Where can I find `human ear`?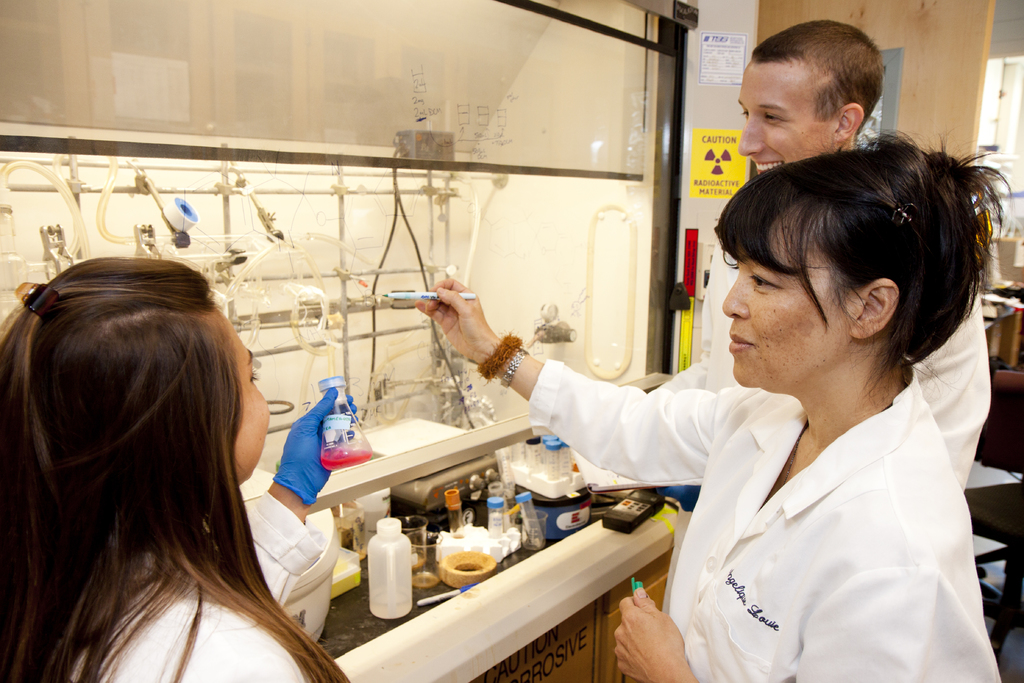
You can find it at box=[852, 281, 899, 337].
